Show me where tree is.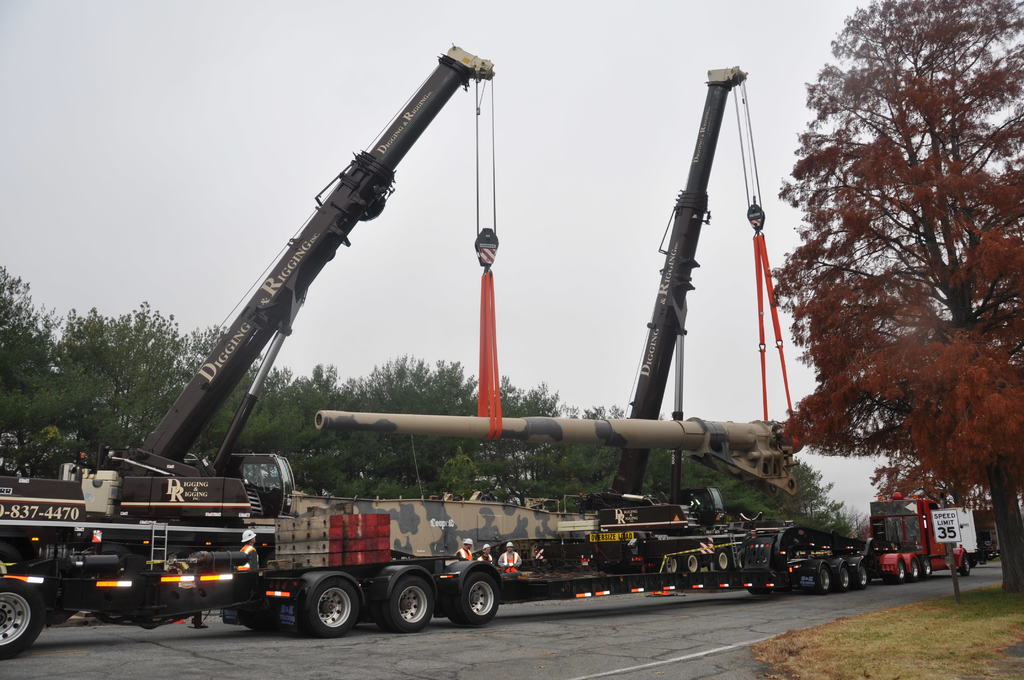
tree is at {"x1": 684, "y1": 445, "x2": 773, "y2": 519}.
